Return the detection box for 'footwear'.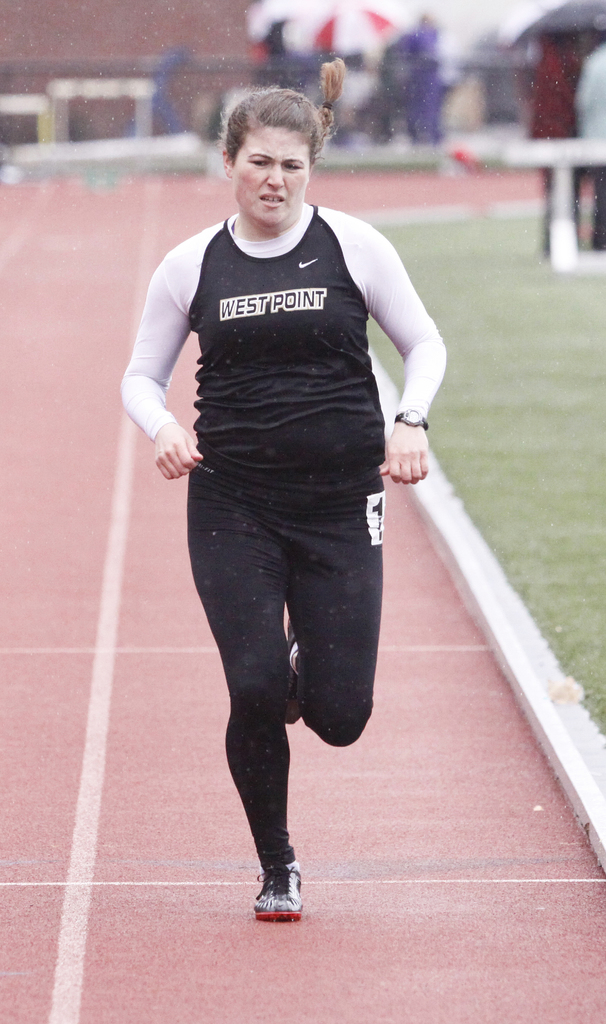
locate(247, 854, 307, 927).
